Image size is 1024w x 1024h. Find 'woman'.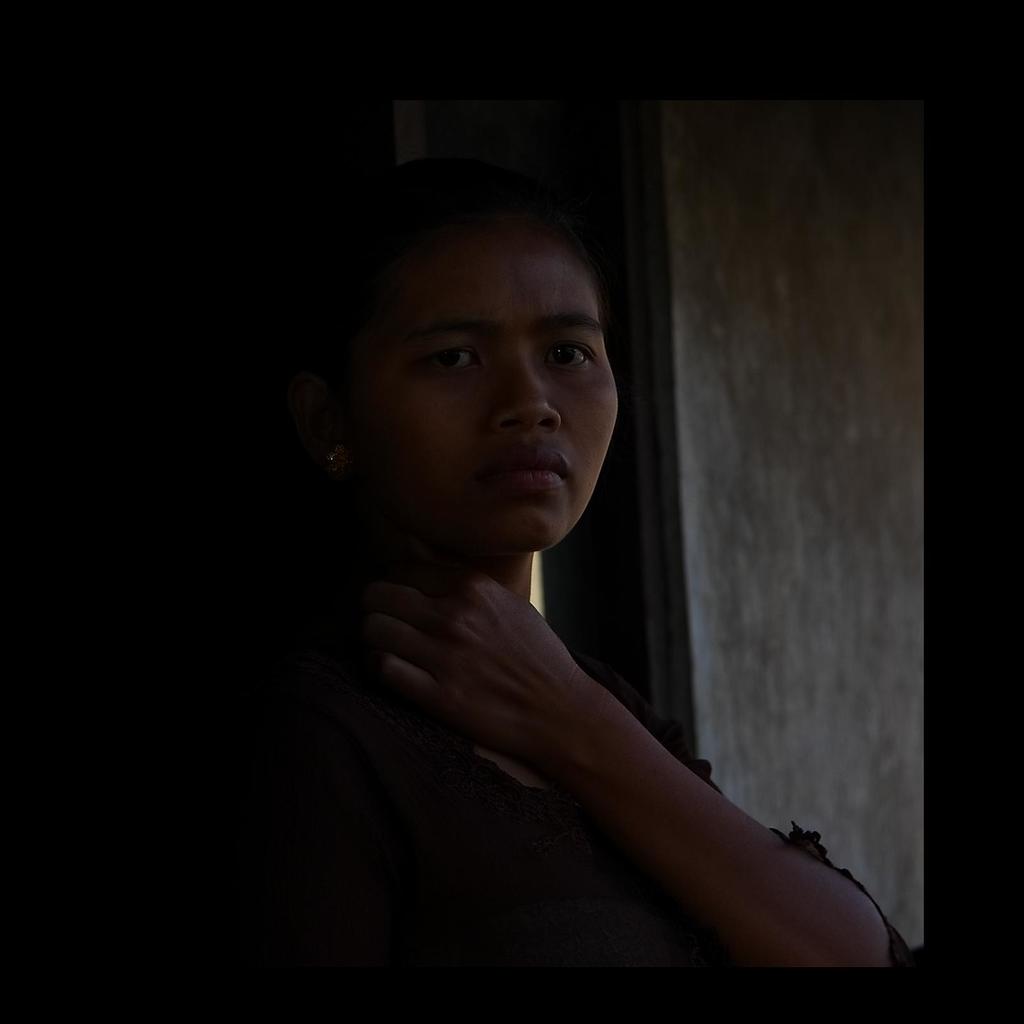
region(221, 136, 925, 1003).
